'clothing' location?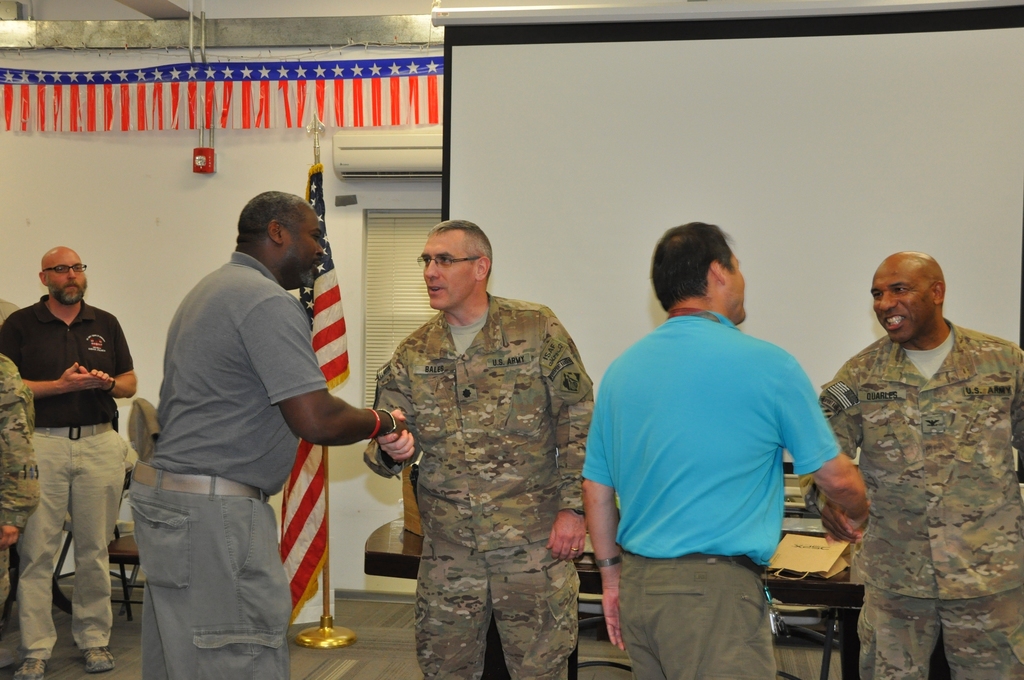
box=[138, 462, 296, 679]
